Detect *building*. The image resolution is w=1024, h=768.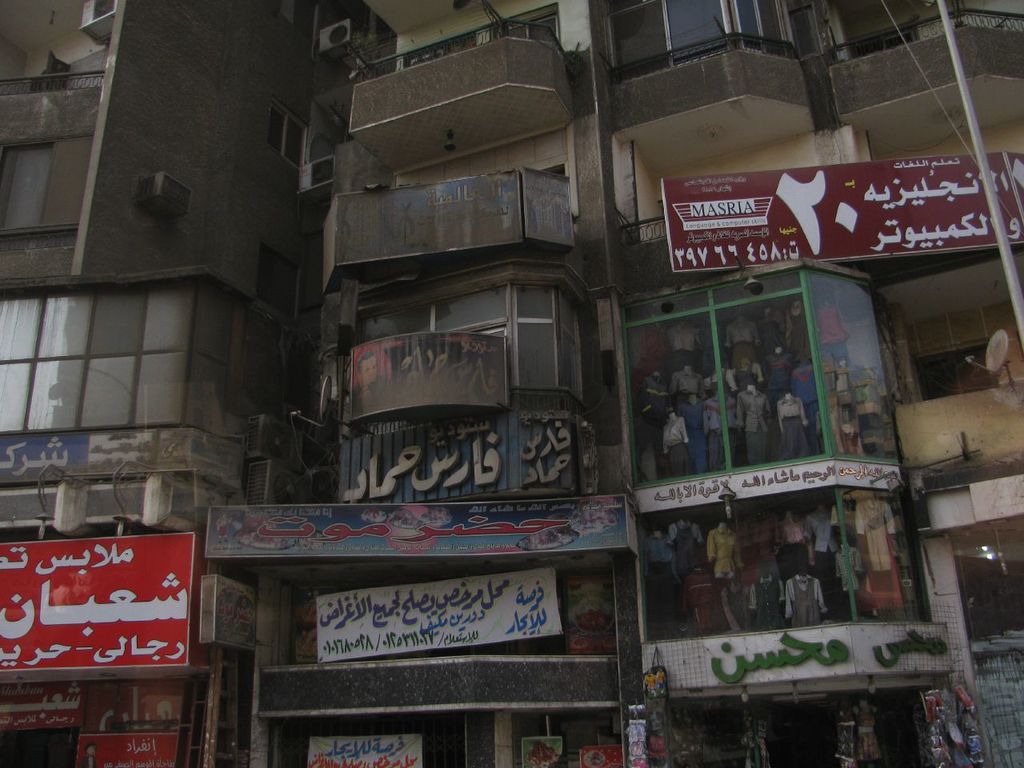
box(603, 0, 957, 767).
